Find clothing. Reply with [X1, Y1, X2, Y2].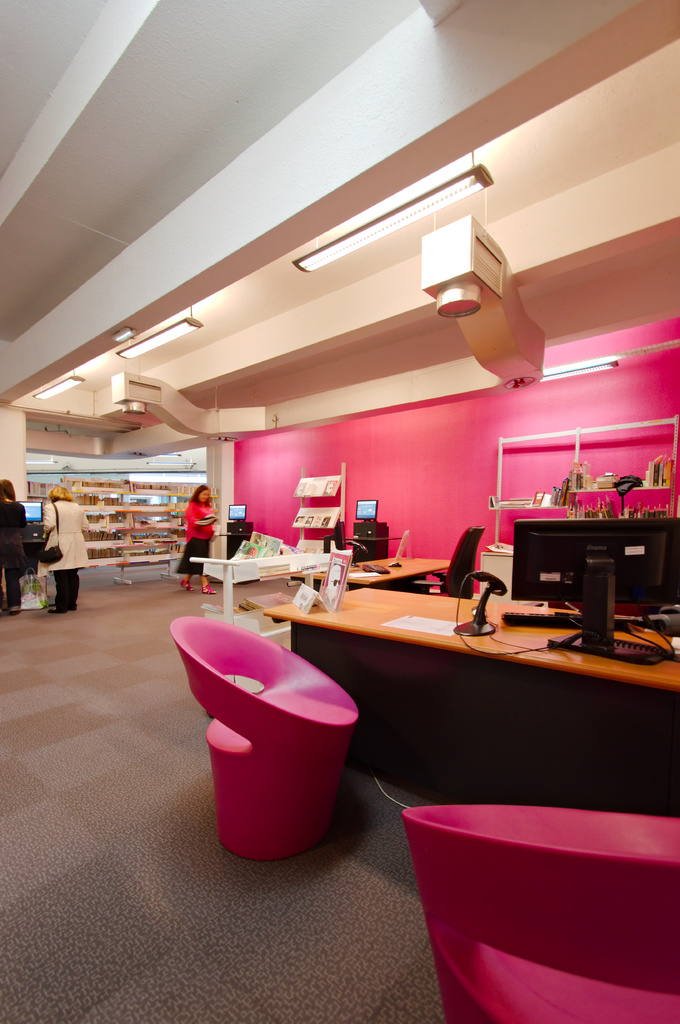
[0, 493, 33, 602].
